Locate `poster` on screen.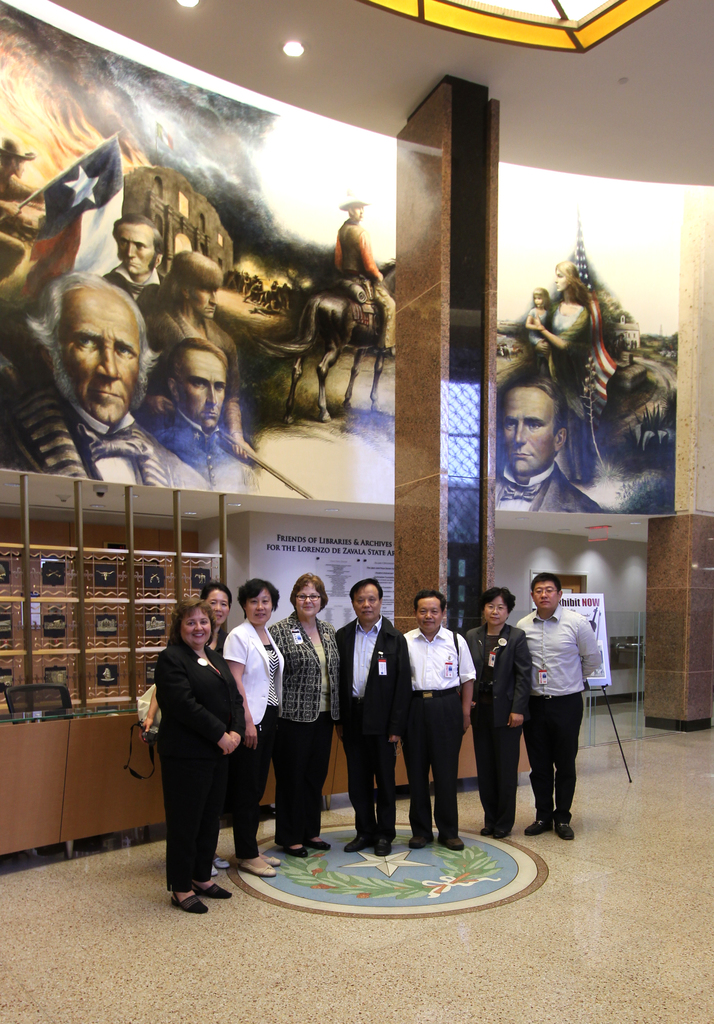
On screen at box(493, 171, 713, 507).
